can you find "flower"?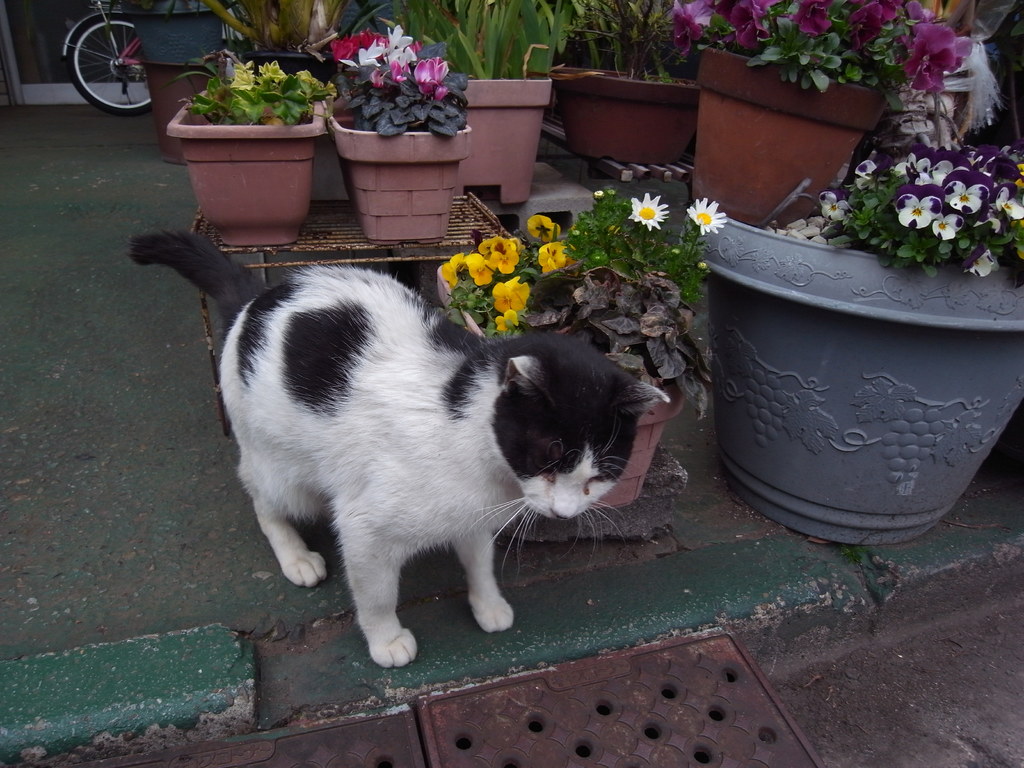
Yes, bounding box: <region>785, 0, 832, 38</region>.
